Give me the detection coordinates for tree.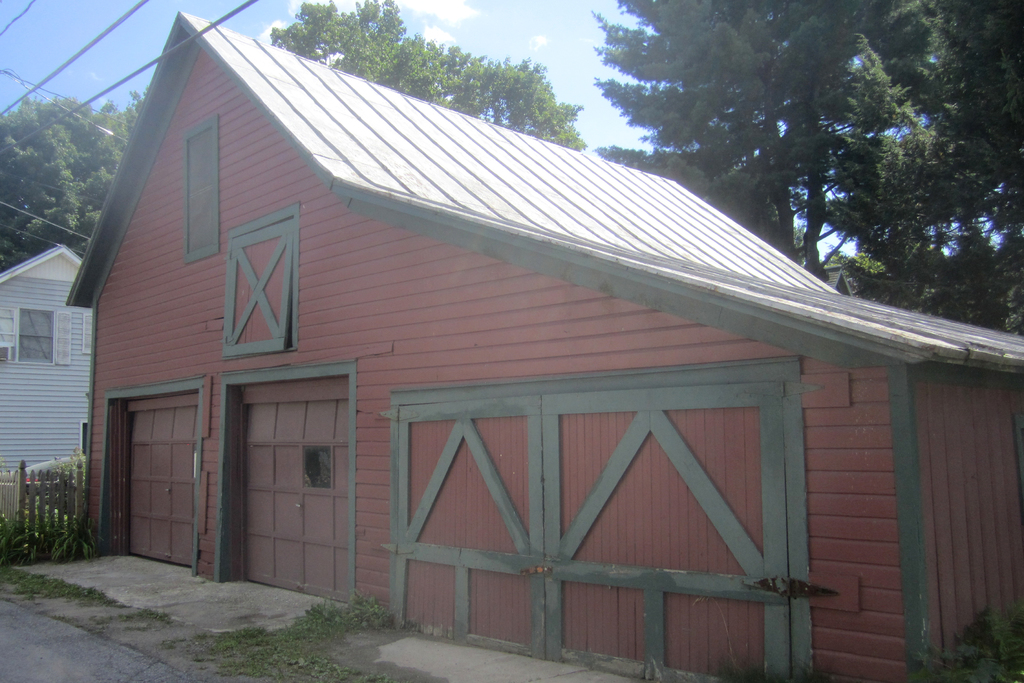
bbox=[0, 82, 149, 273].
